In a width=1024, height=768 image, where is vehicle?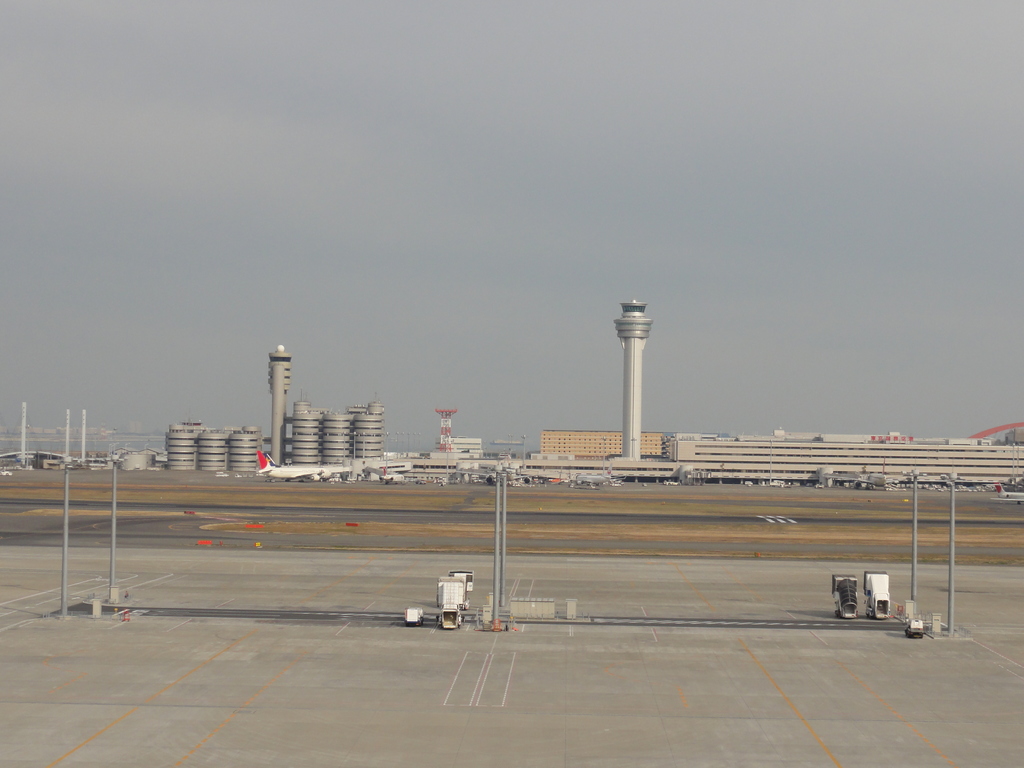
box(448, 469, 538, 488).
